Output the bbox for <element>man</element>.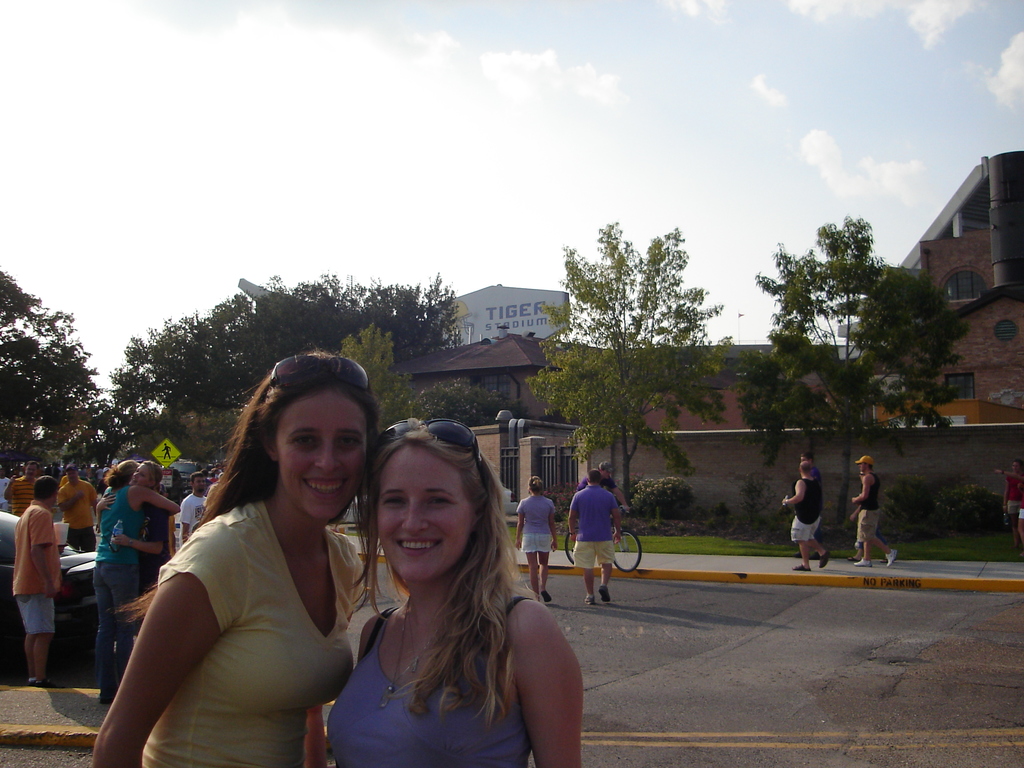
Rect(573, 481, 627, 612).
